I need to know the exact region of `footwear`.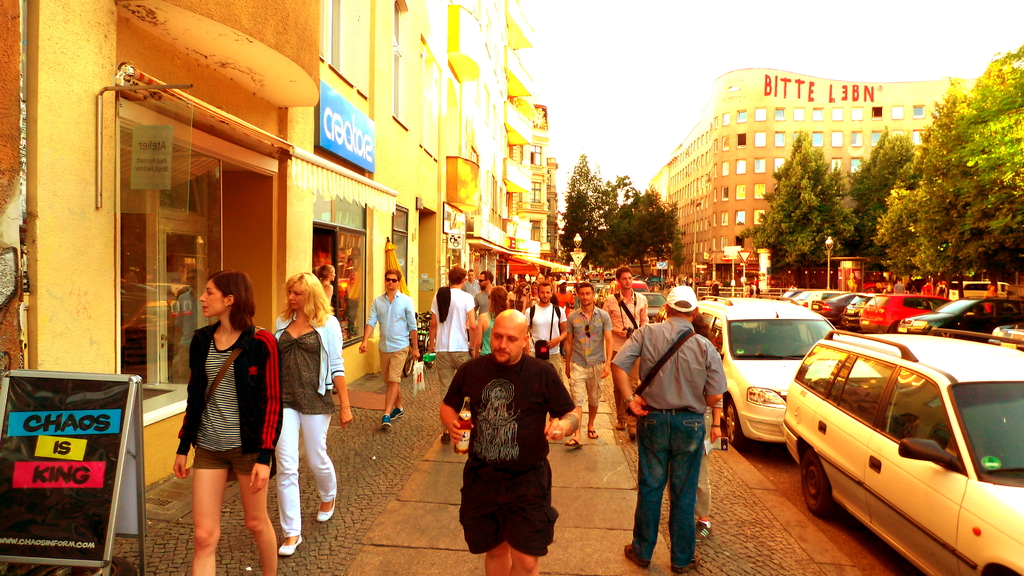
Region: box=[667, 553, 698, 574].
